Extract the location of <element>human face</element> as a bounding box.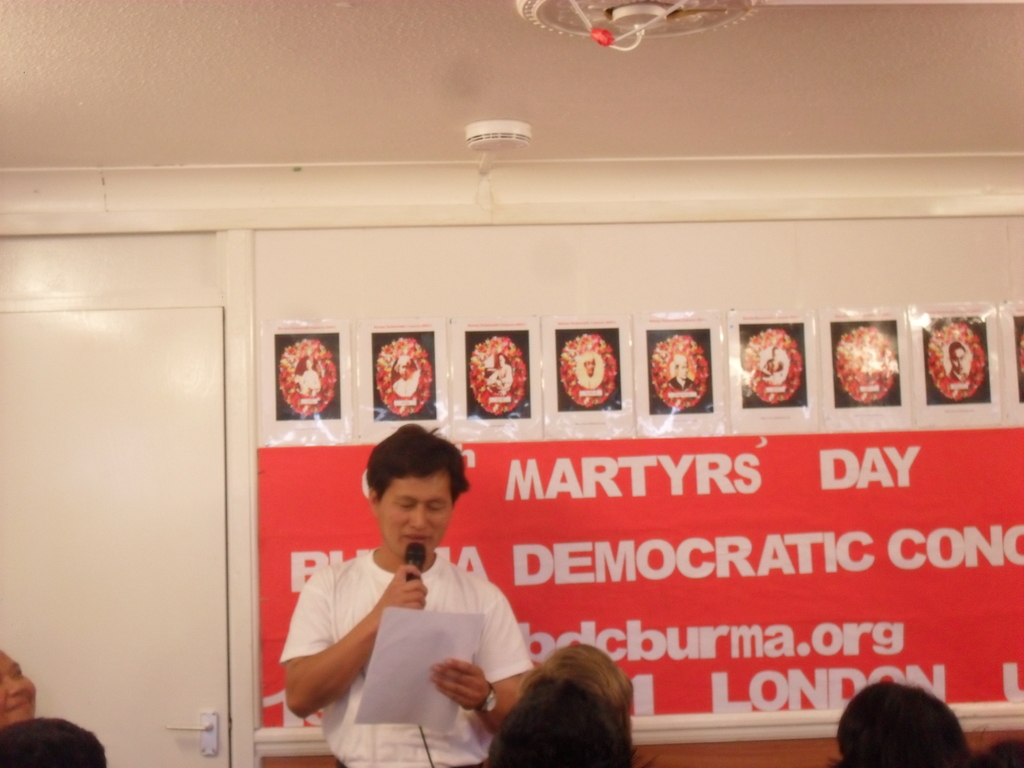
rect(307, 361, 312, 370).
